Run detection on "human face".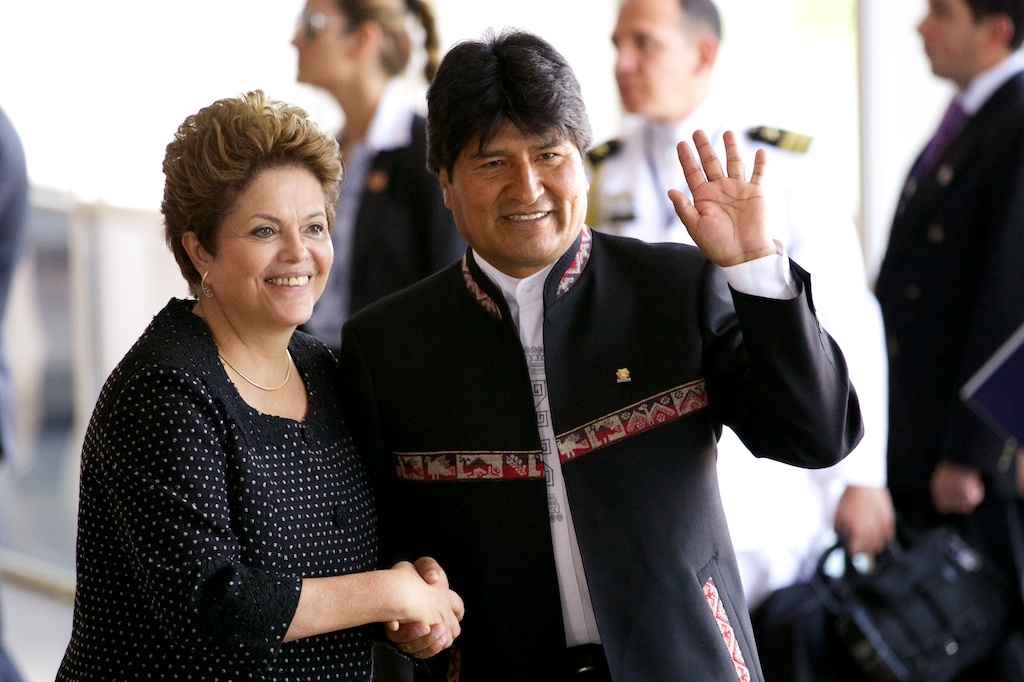
Result: x1=449 y1=116 x2=586 y2=263.
